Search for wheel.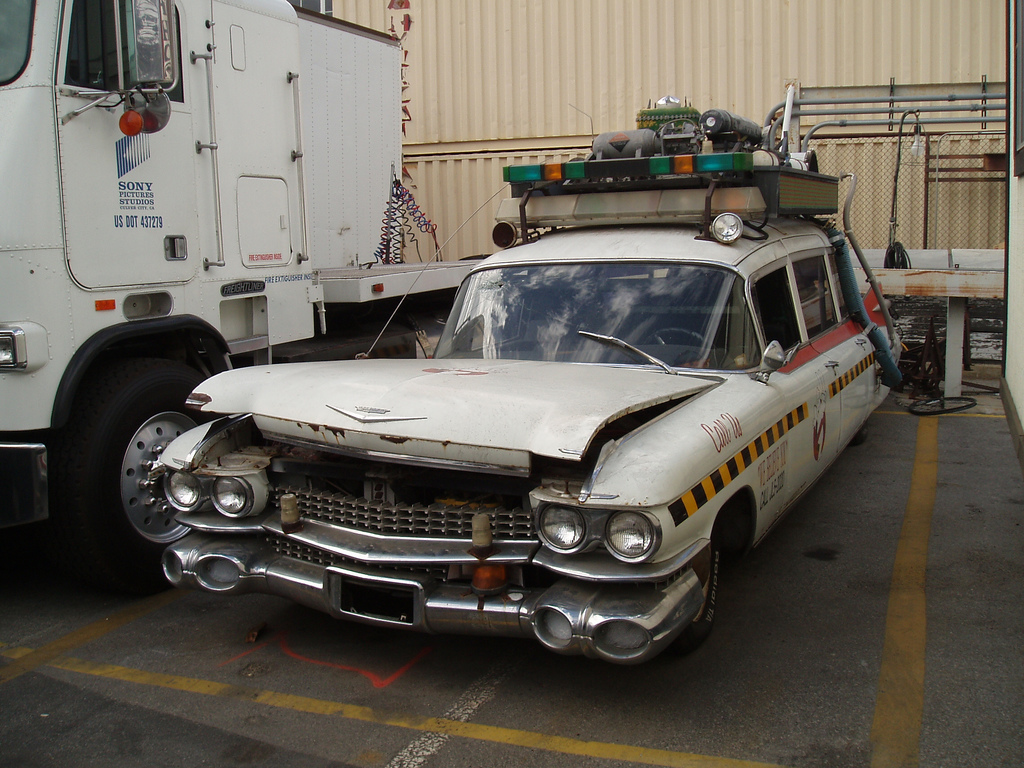
Found at Rect(649, 519, 724, 653).
